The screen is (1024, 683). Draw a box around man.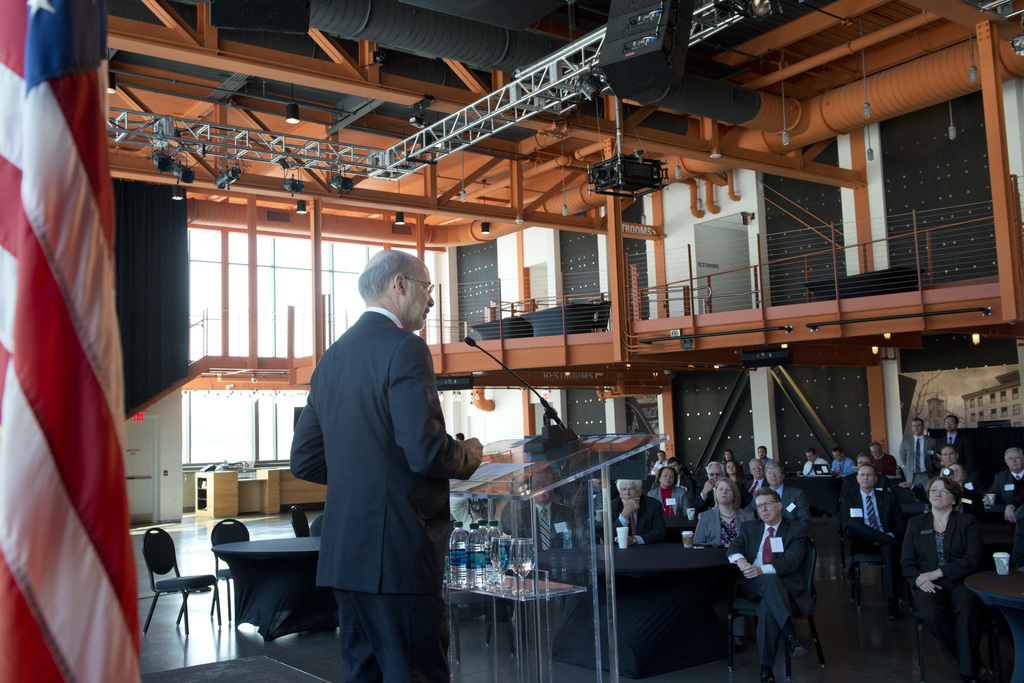
<box>746,455,770,495</box>.
